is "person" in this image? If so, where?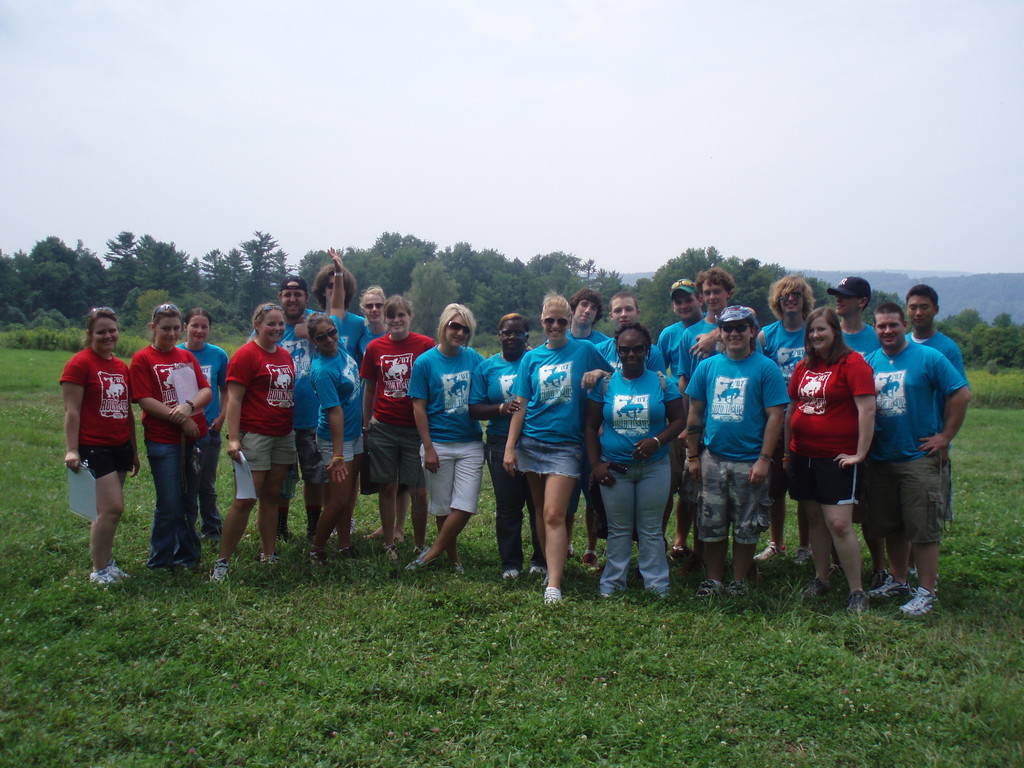
Yes, at [left=56, top=303, right=148, bottom=586].
